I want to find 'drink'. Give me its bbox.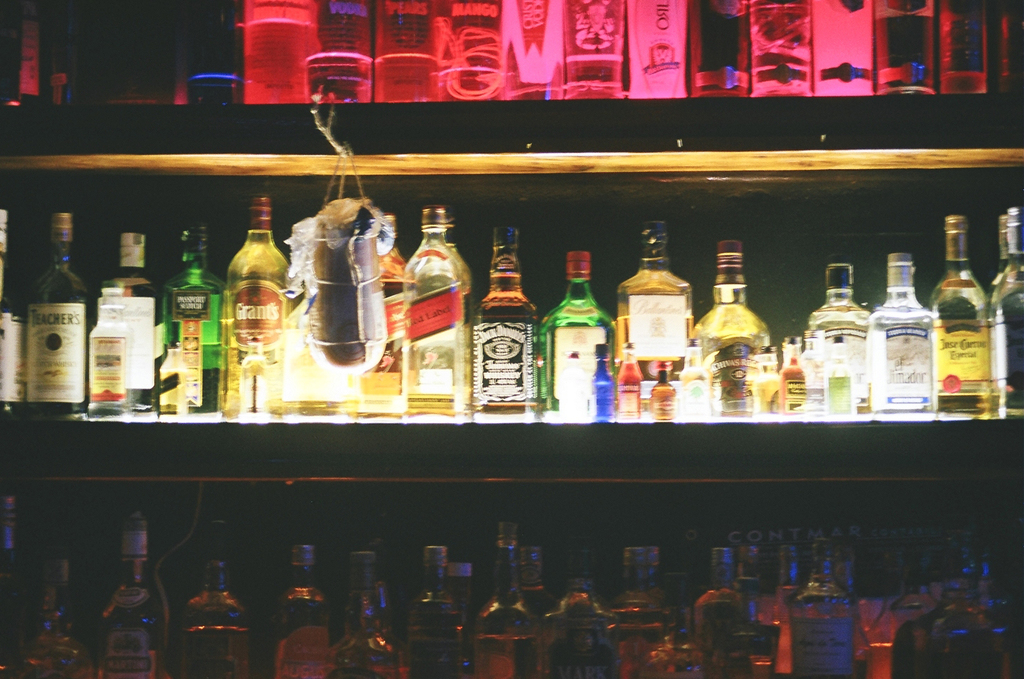
bbox(869, 305, 937, 405).
